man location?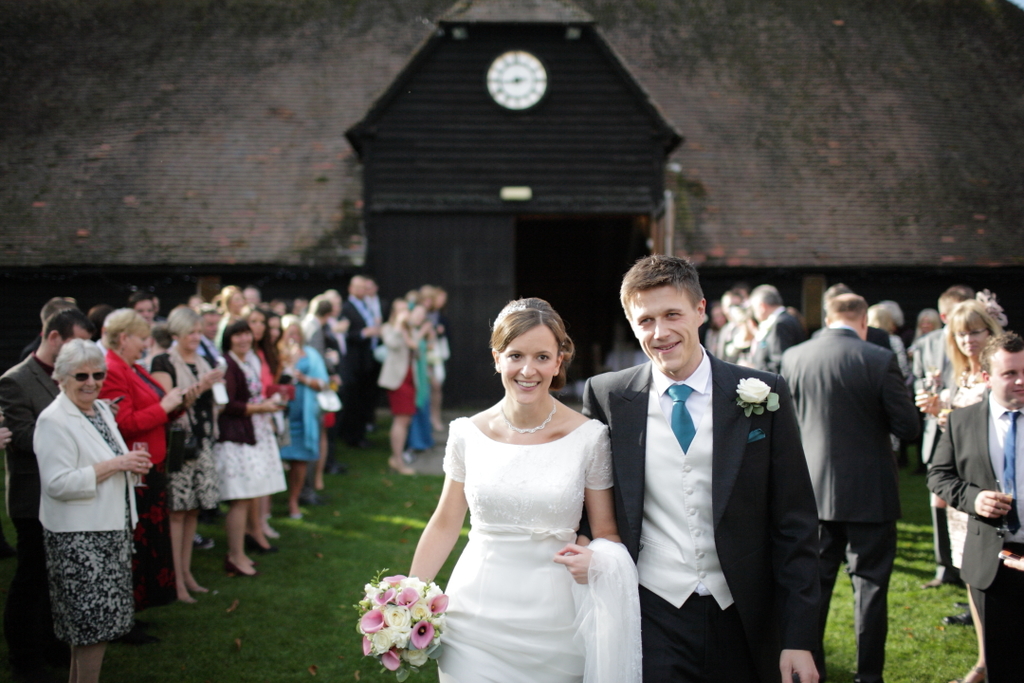
detection(739, 280, 810, 383)
